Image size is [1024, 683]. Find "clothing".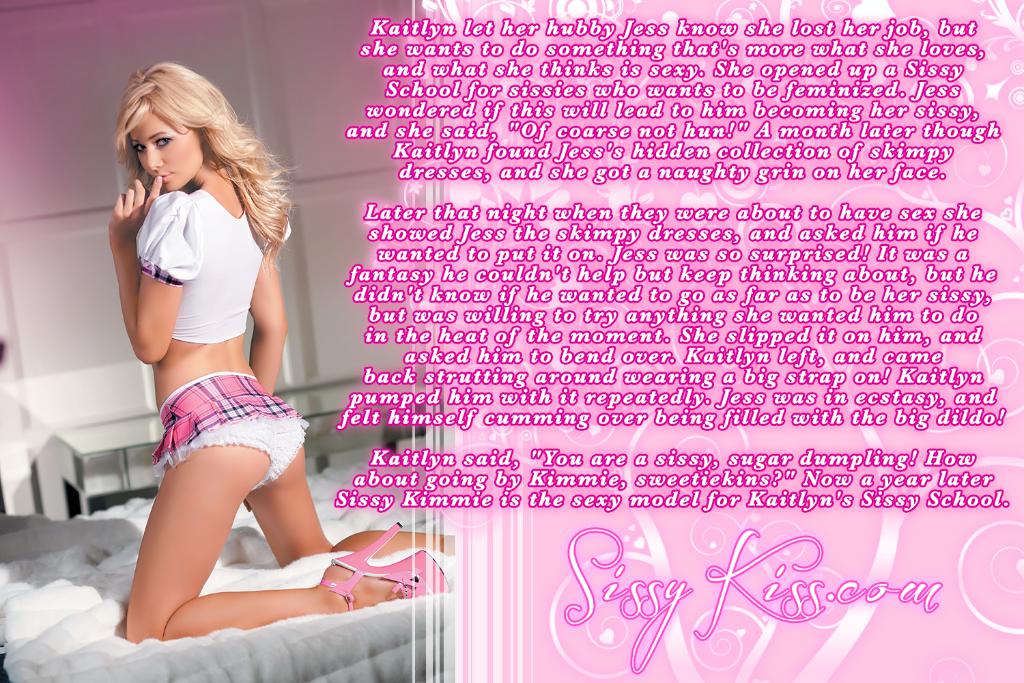
left=111, top=156, right=300, bottom=525.
